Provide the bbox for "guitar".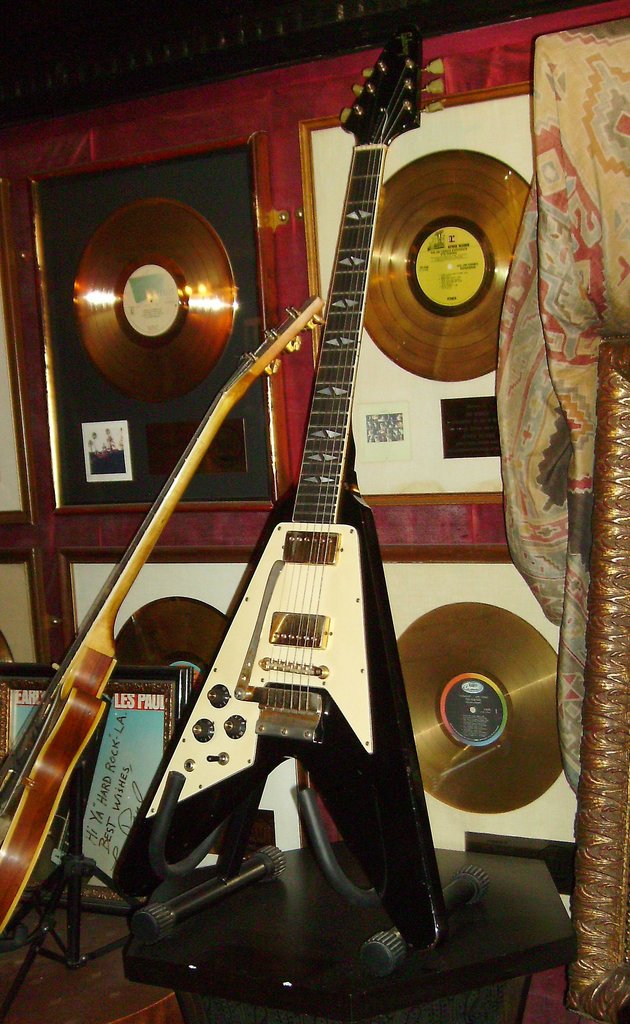
region(0, 298, 328, 939).
